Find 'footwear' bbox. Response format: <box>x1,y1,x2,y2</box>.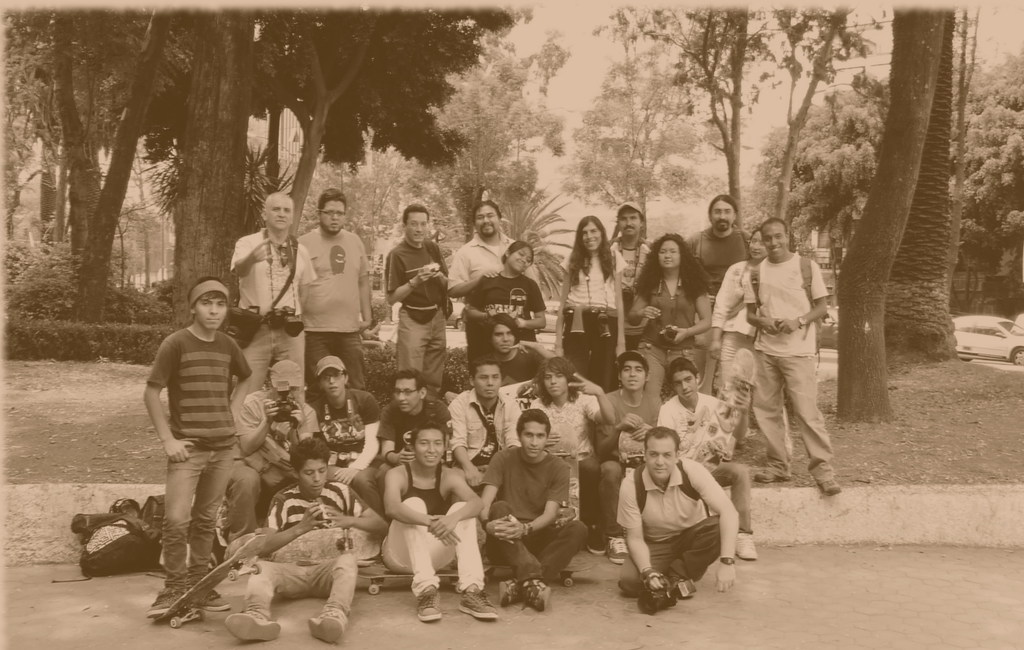
<box>458,587,501,624</box>.
